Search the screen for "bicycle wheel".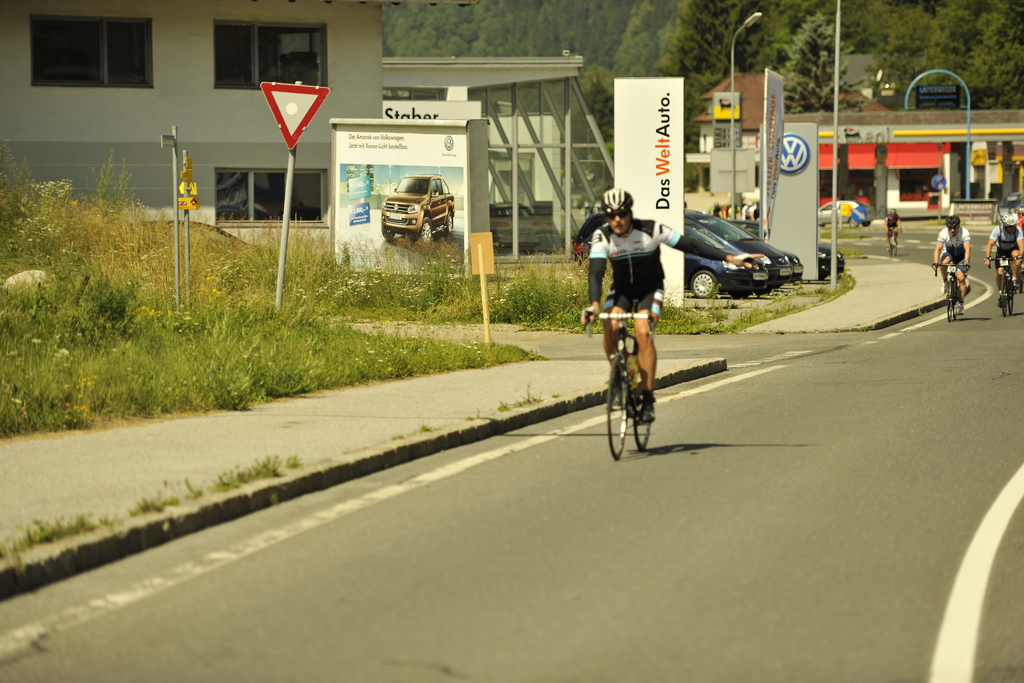
Found at locate(955, 288, 960, 322).
